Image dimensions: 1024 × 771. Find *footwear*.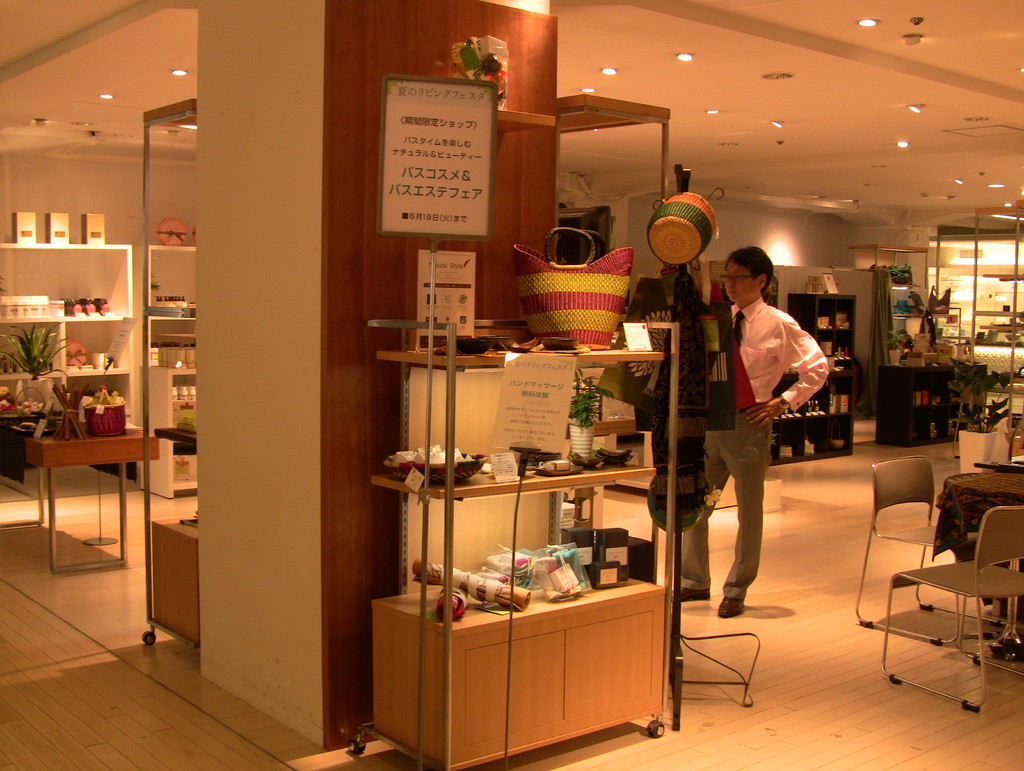
{"left": 670, "top": 584, "right": 707, "bottom": 602}.
